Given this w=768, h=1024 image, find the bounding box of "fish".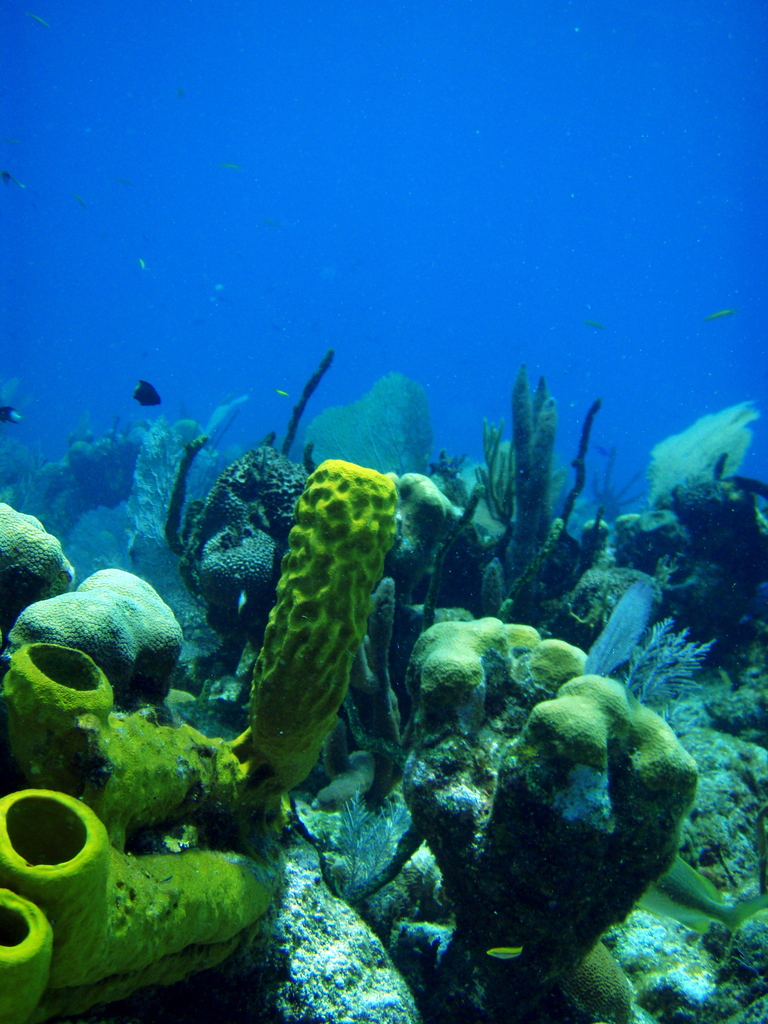
(x1=0, y1=168, x2=12, y2=180).
